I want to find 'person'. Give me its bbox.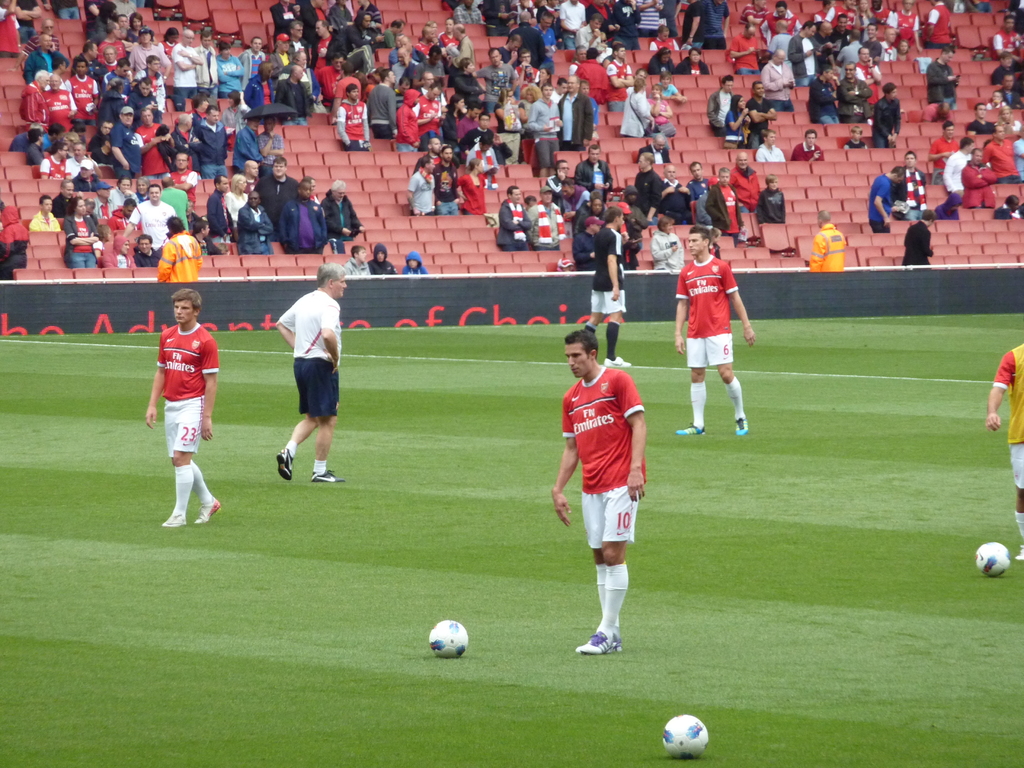
501/34/521/67.
